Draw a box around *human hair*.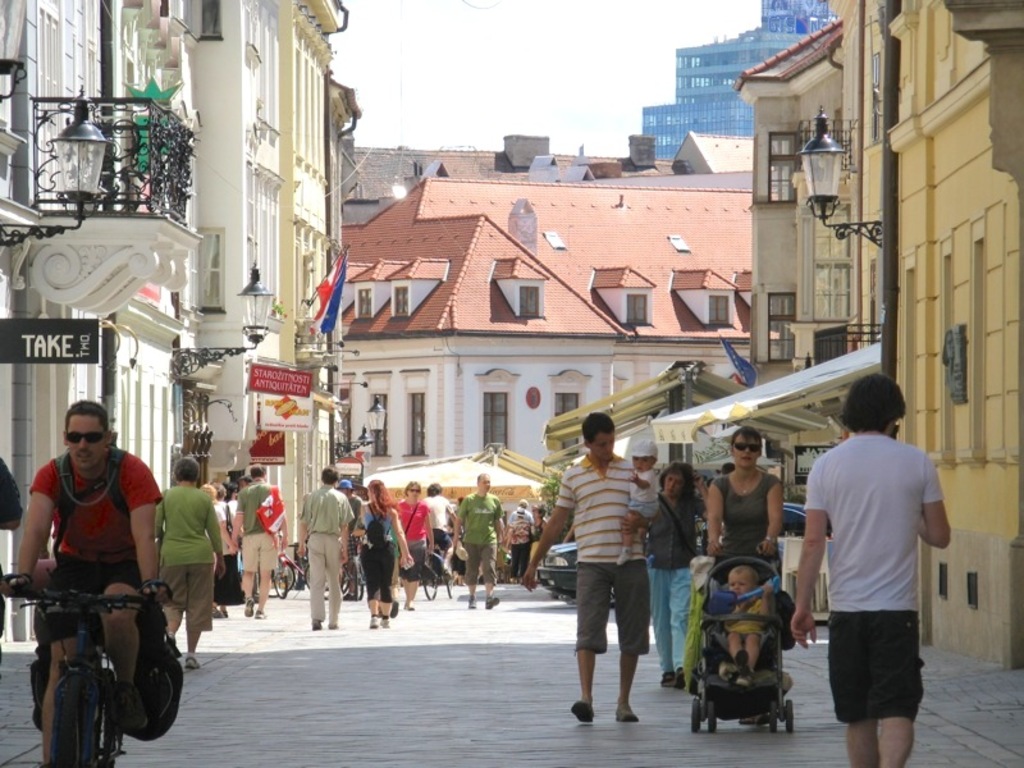
bbox=[64, 401, 109, 434].
